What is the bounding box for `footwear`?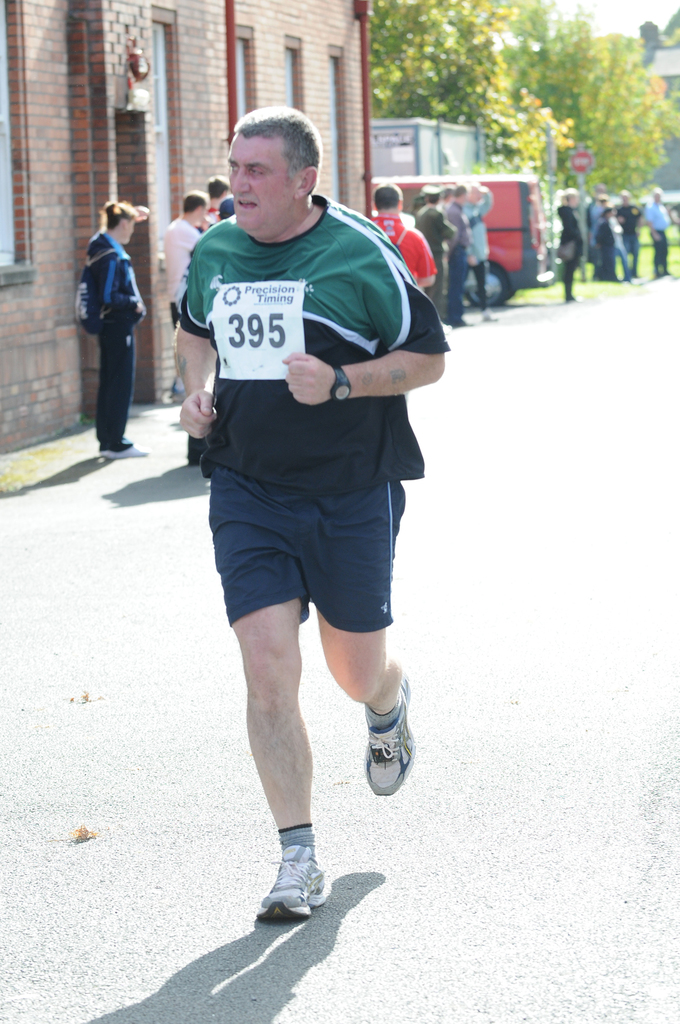
[178, 428, 211, 464].
